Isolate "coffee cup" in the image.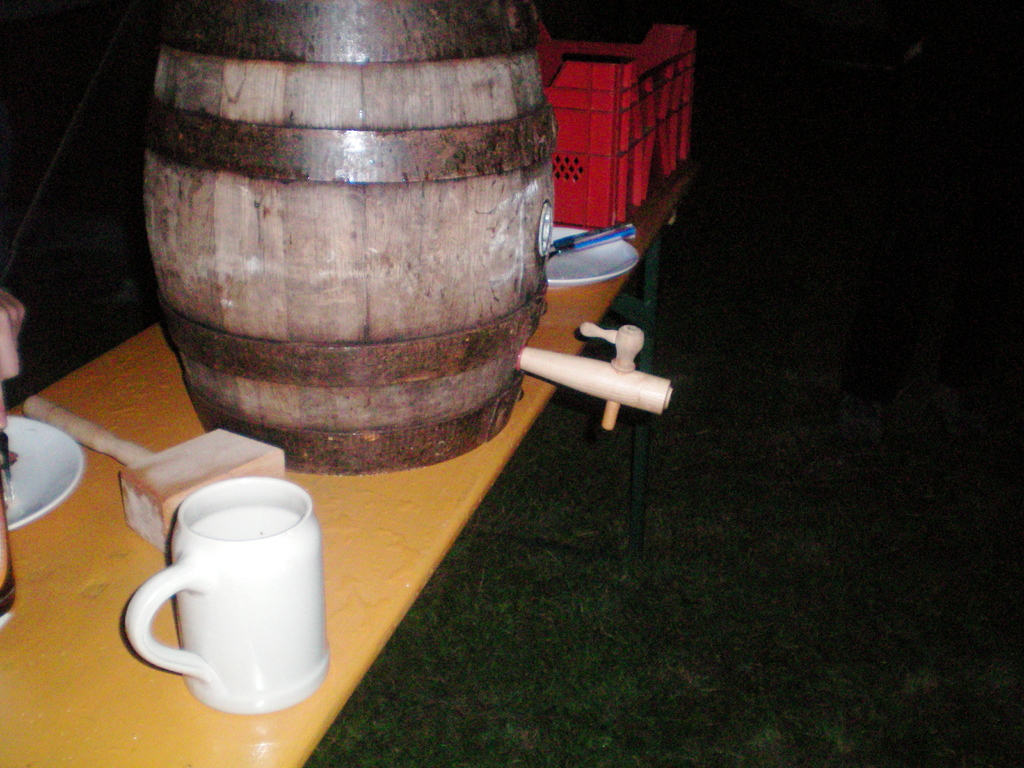
Isolated region: x1=123, y1=479, x2=335, y2=716.
